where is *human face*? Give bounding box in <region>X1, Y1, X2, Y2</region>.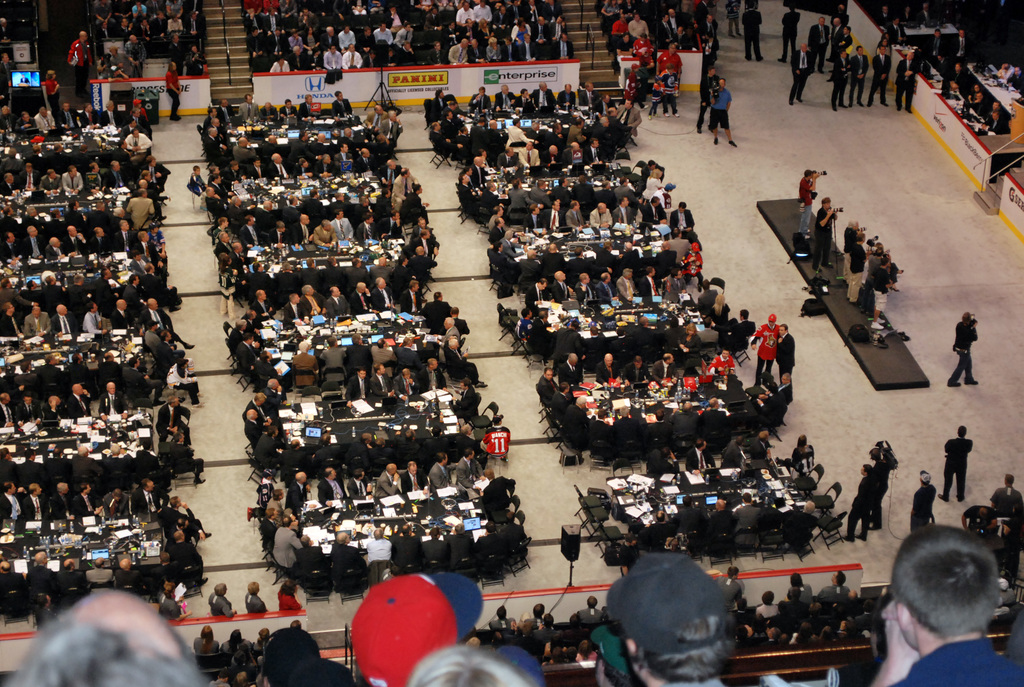
<region>406, 42, 411, 50</region>.
